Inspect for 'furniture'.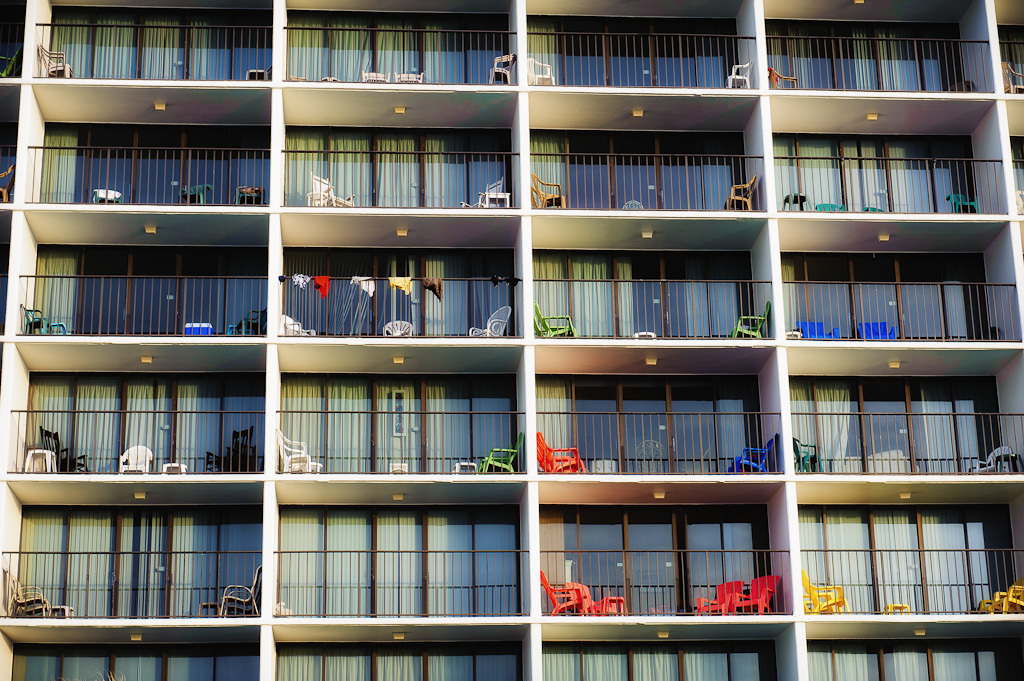
Inspection: (x1=779, y1=187, x2=807, y2=210).
